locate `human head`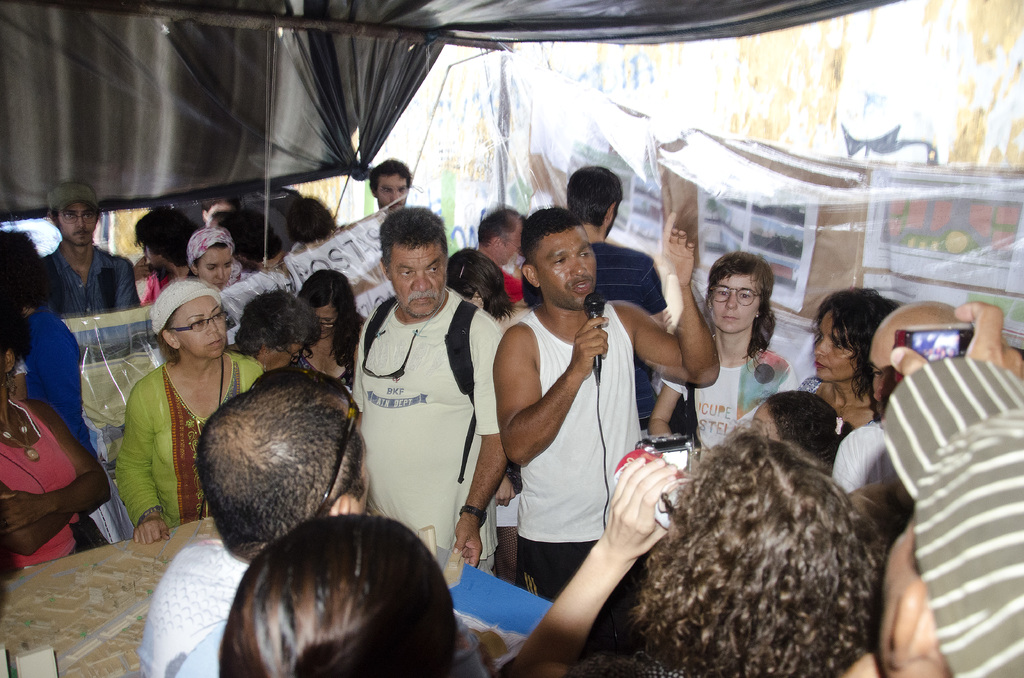
(x1=149, y1=276, x2=228, y2=356)
